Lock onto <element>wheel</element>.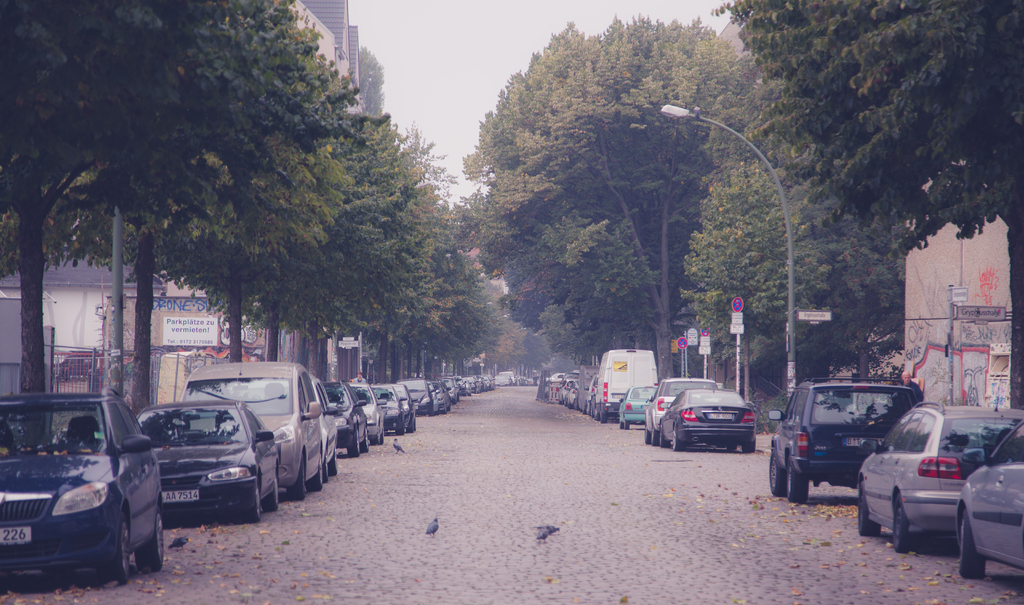
Locked: x1=445, y1=403, x2=449, y2=414.
